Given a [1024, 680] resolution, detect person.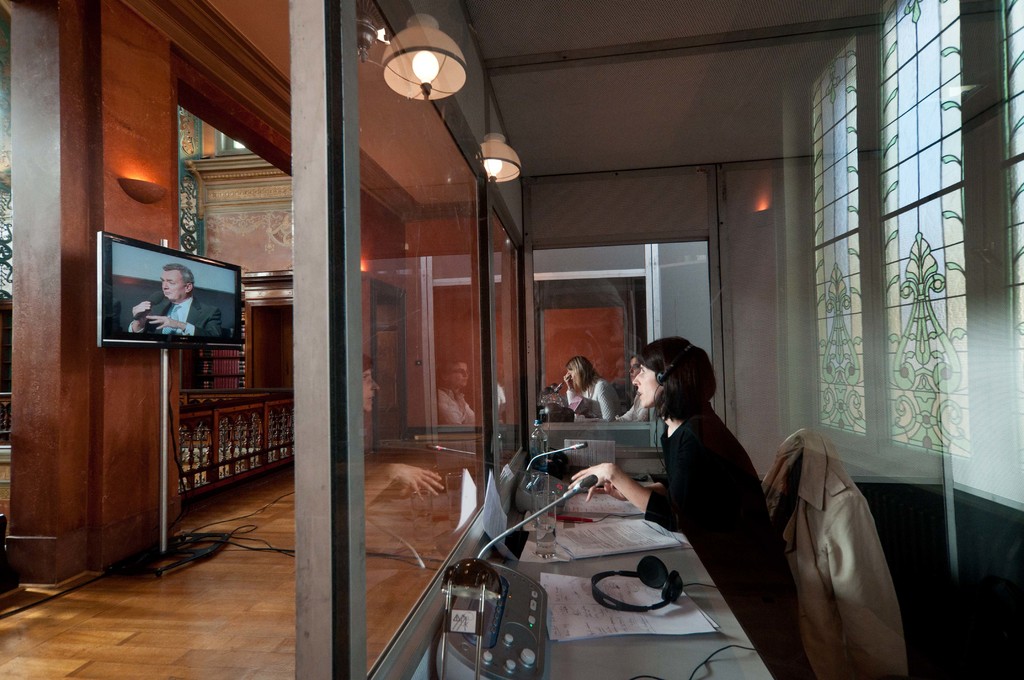
564 356 613 423.
